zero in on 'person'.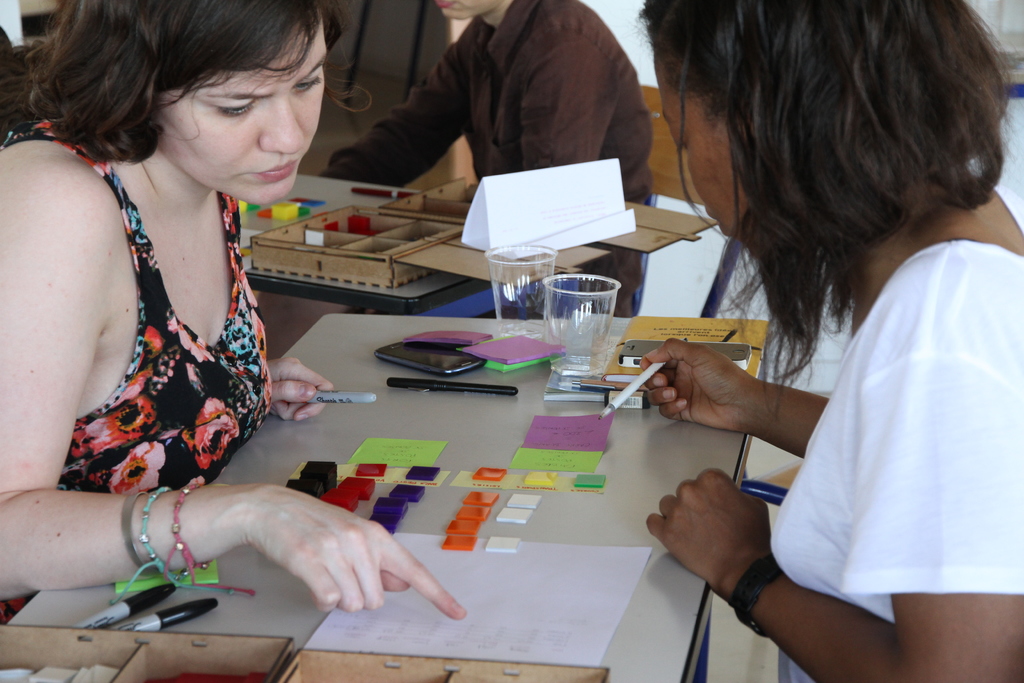
Zeroed in: Rect(0, 0, 471, 625).
